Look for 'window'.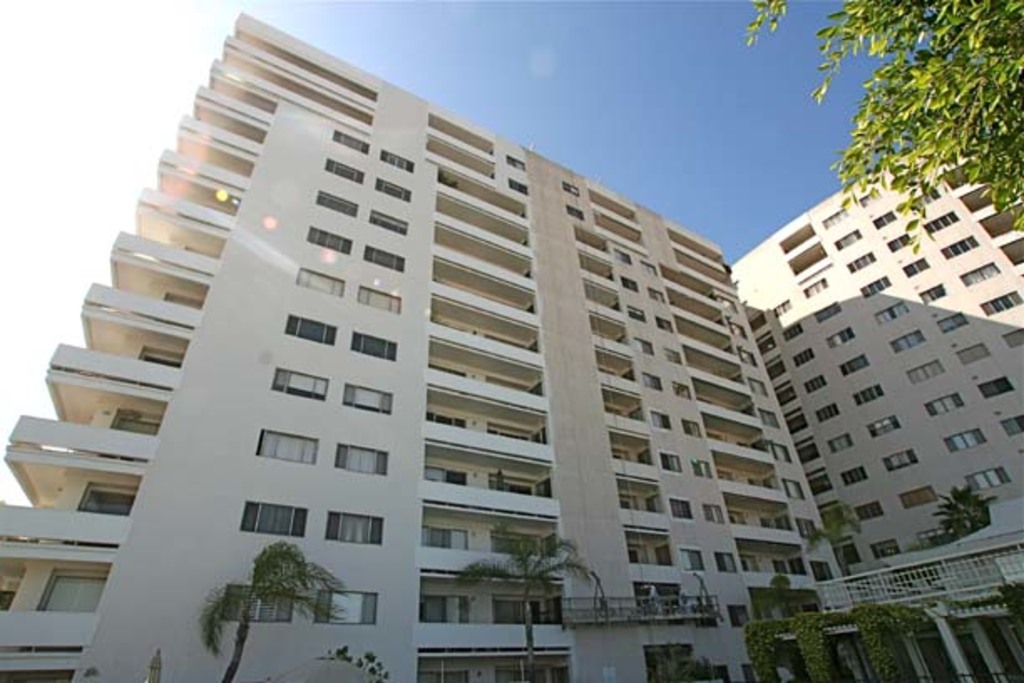
Found: 835:224:862:249.
